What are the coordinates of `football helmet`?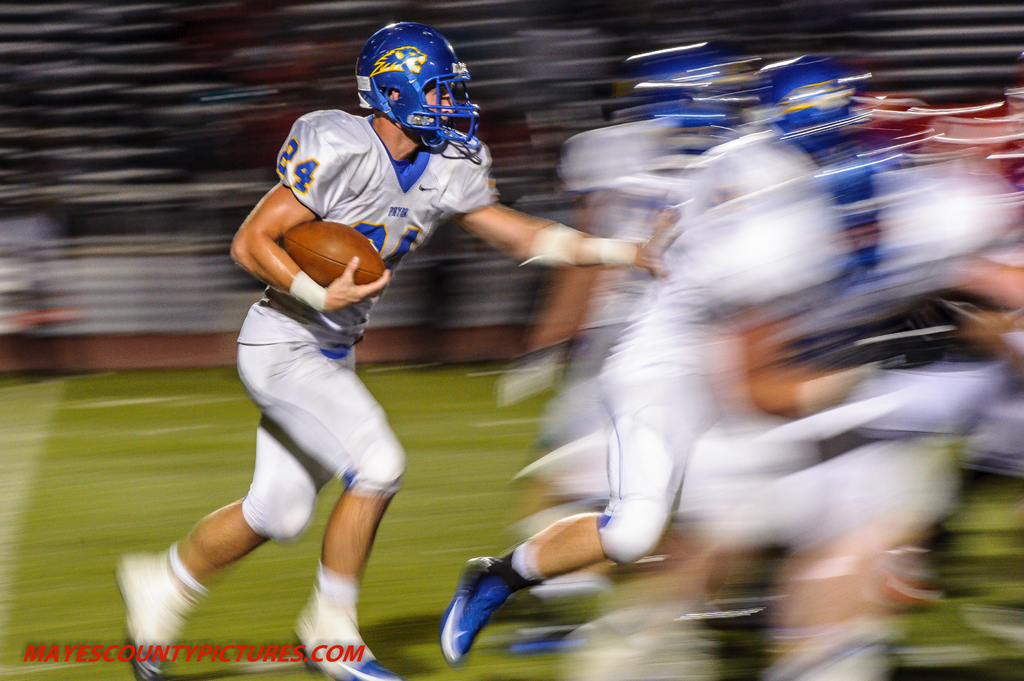
<box>757,55,883,154</box>.
